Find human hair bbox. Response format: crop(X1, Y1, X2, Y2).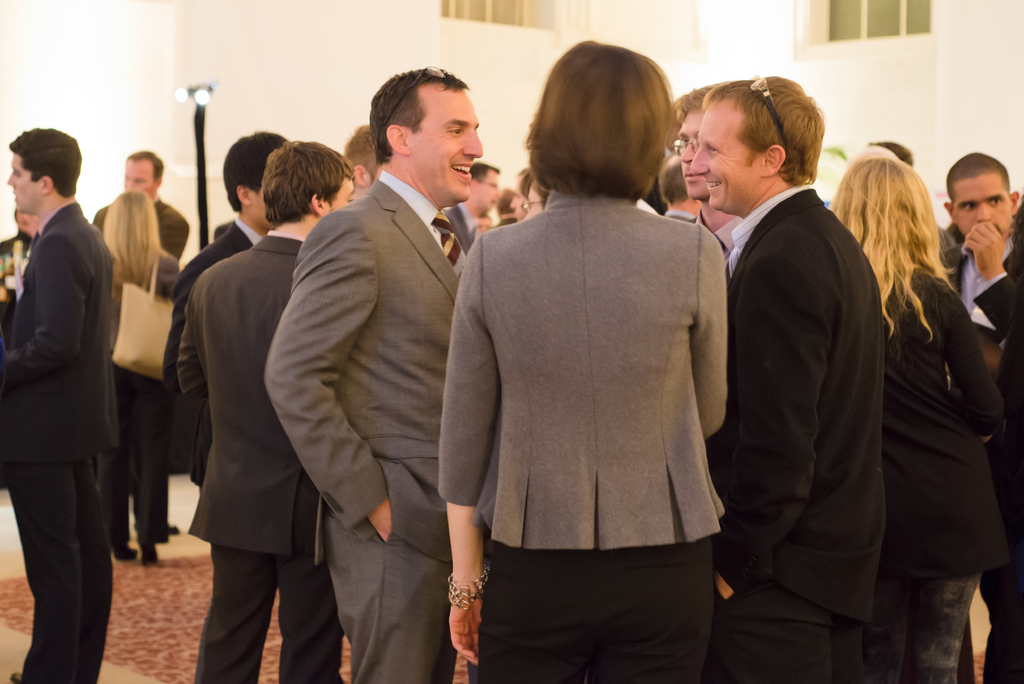
crop(366, 65, 467, 165).
